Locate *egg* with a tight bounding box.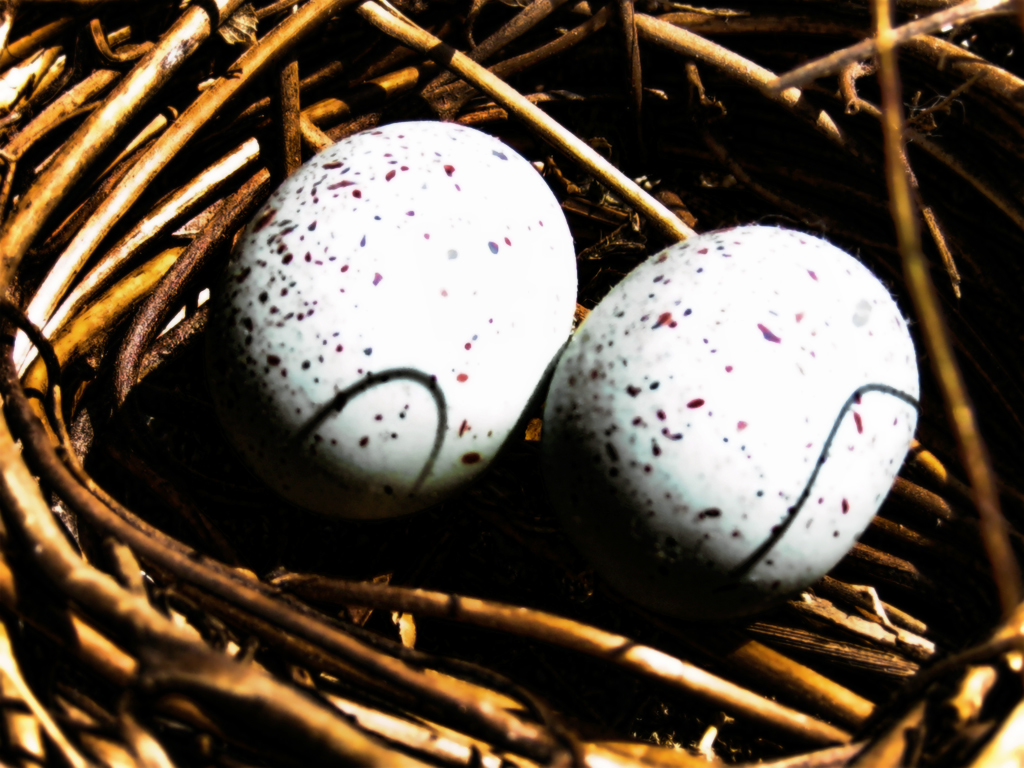
<bbox>213, 120, 580, 506</bbox>.
